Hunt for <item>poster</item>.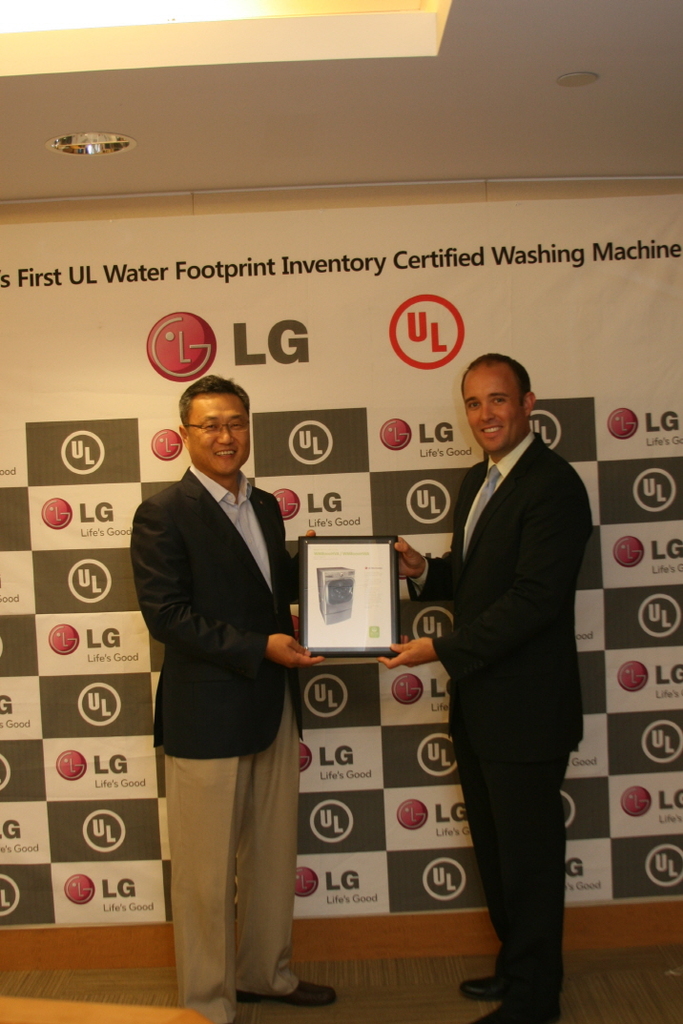
Hunted down at {"left": 0, "top": 184, "right": 682, "bottom": 922}.
